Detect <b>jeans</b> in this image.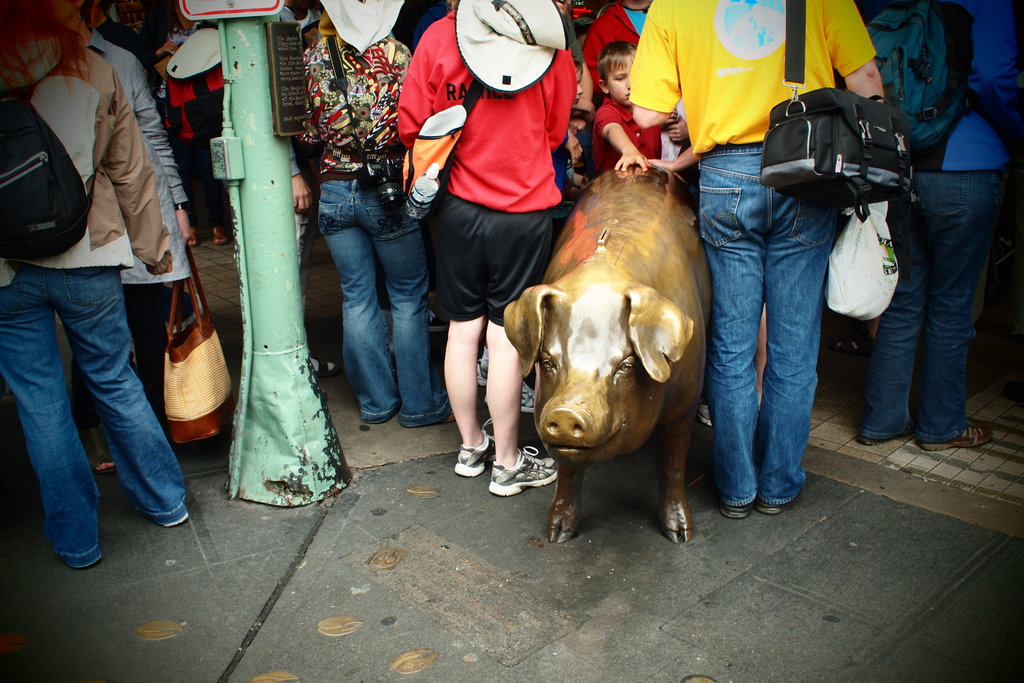
Detection: Rect(317, 183, 445, 418).
